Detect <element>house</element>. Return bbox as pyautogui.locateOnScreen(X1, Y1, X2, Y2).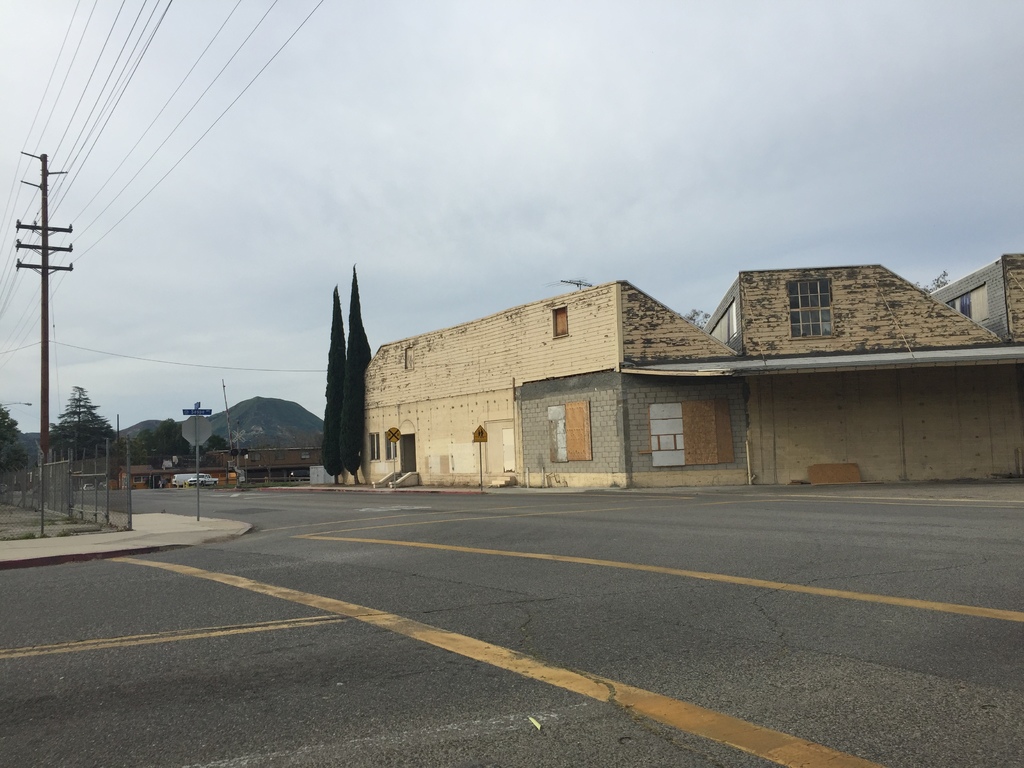
pyautogui.locateOnScreen(330, 250, 997, 502).
